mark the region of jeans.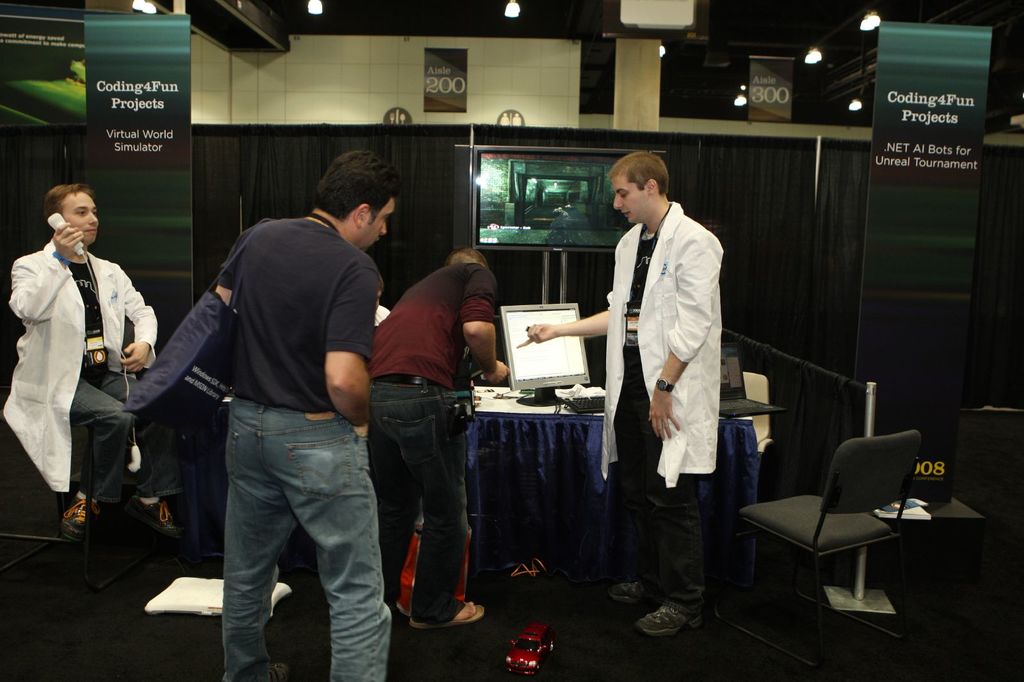
Region: {"x1": 191, "y1": 400, "x2": 383, "y2": 681}.
